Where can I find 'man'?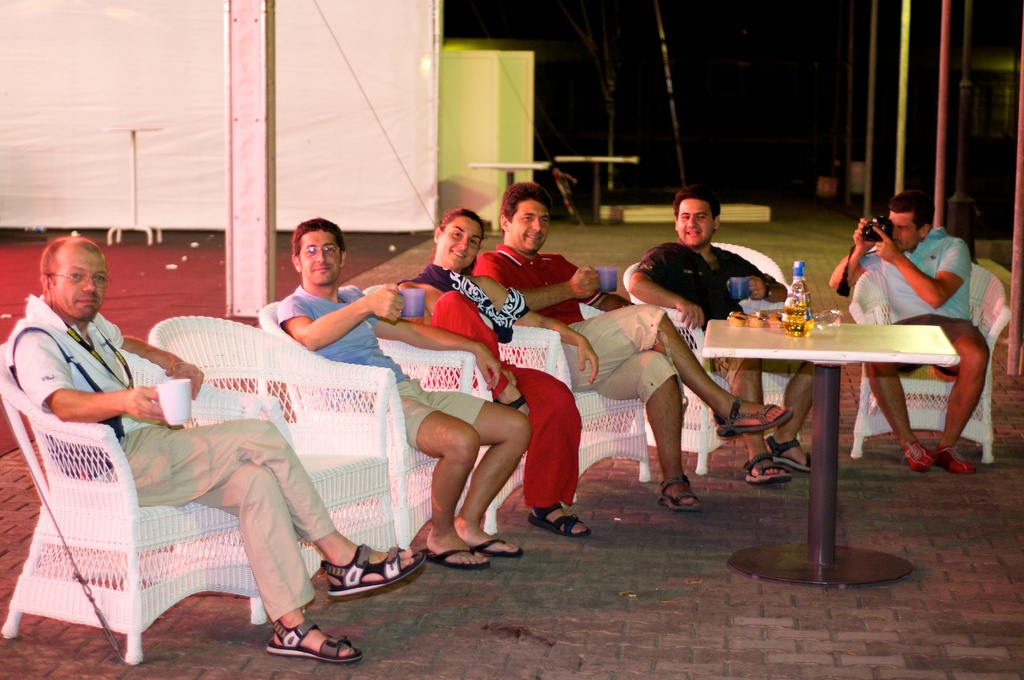
You can find it at [277,215,534,570].
